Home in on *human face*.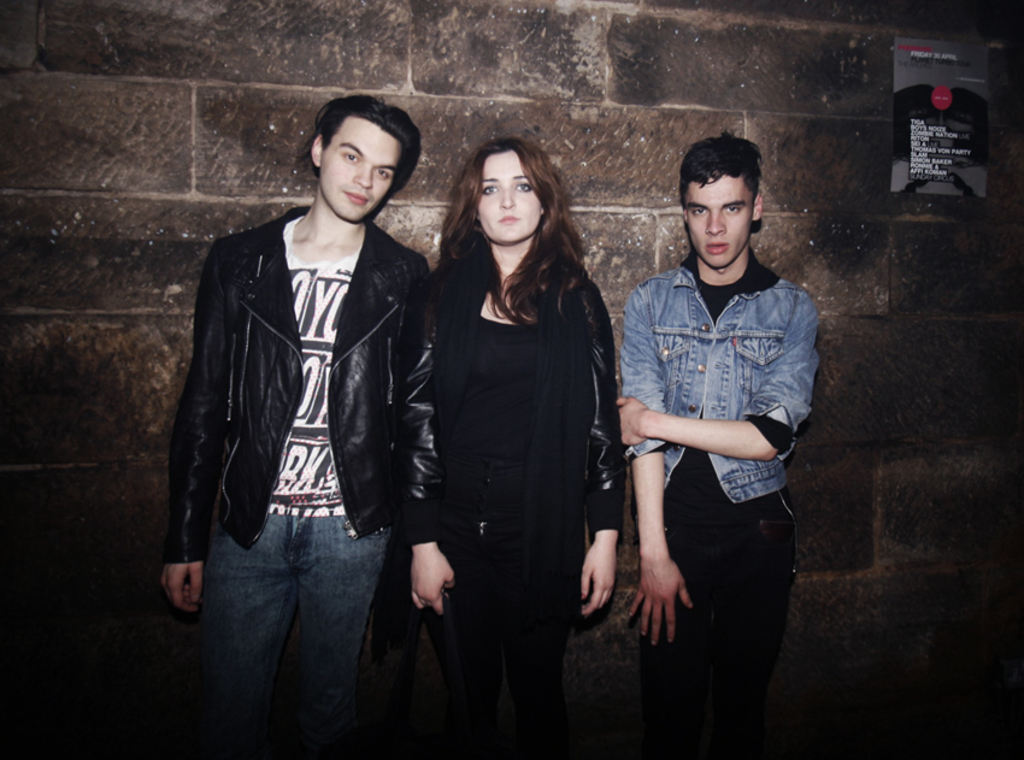
Homed in at bbox(684, 177, 752, 266).
